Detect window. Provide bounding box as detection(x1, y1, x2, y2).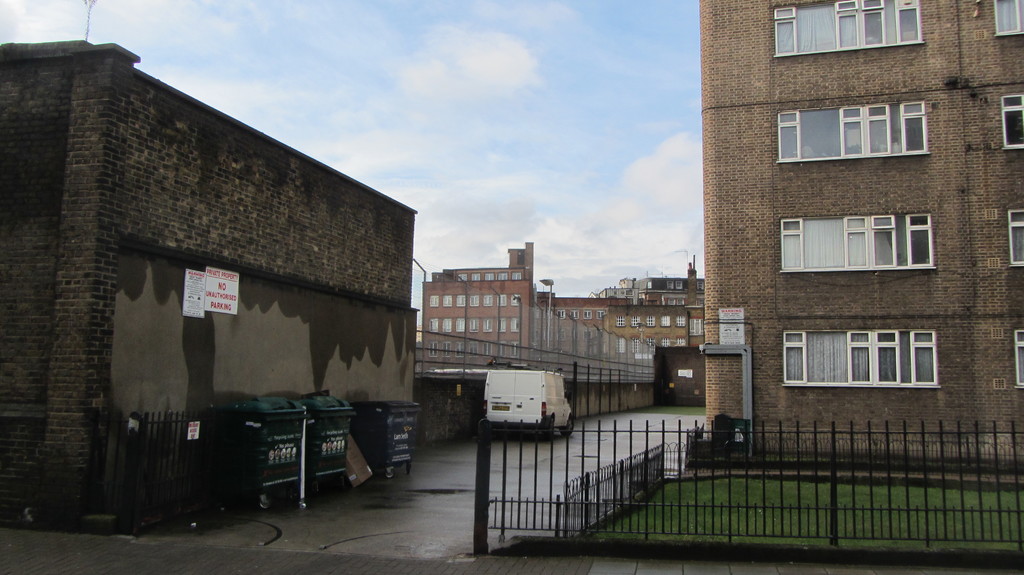
detection(431, 343, 437, 357).
